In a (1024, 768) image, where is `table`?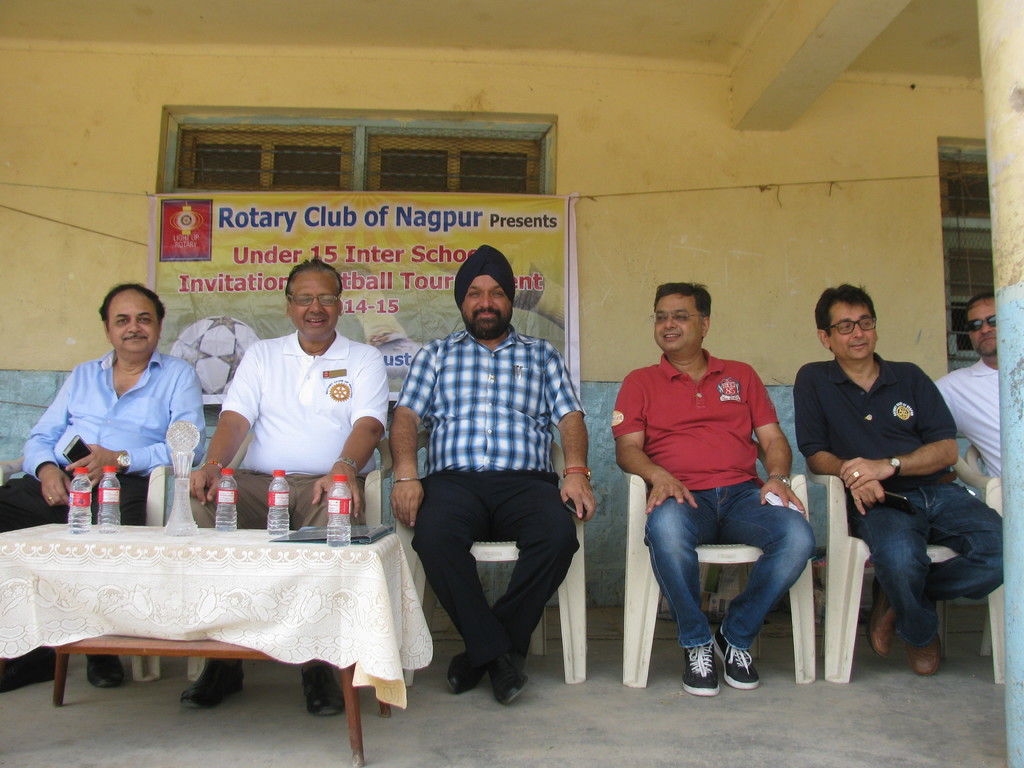
crop(1, 518, 423, 767).
